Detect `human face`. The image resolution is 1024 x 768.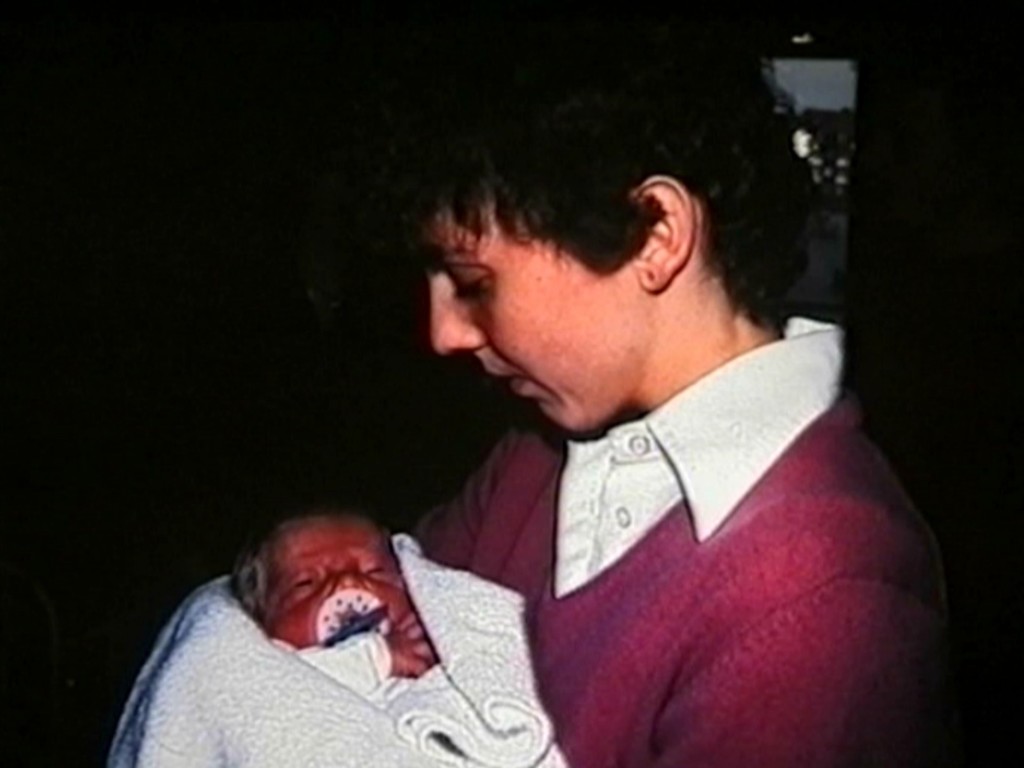
x1=408 y1=204 x2=650 y2=430.
